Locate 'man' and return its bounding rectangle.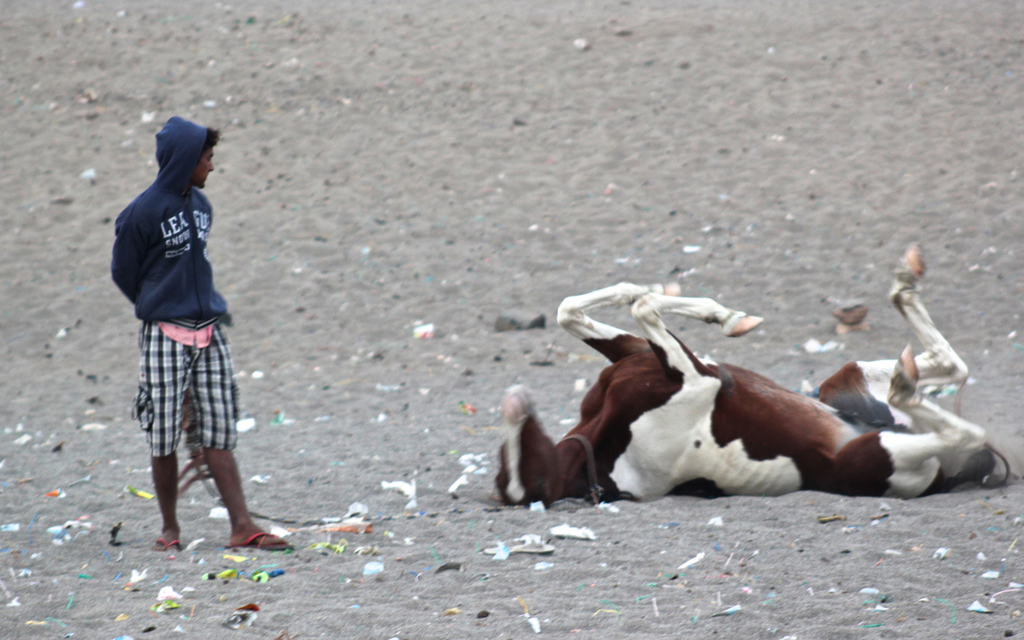
[111, 117, 294, 553].
